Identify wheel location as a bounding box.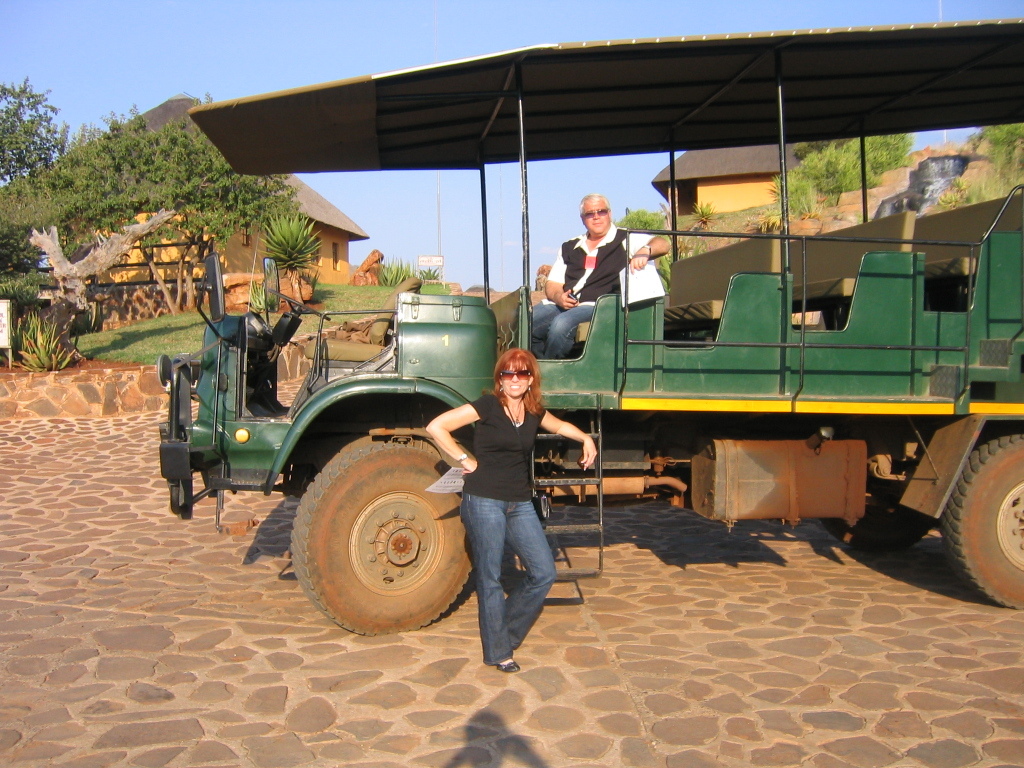
820:485:933:551.
